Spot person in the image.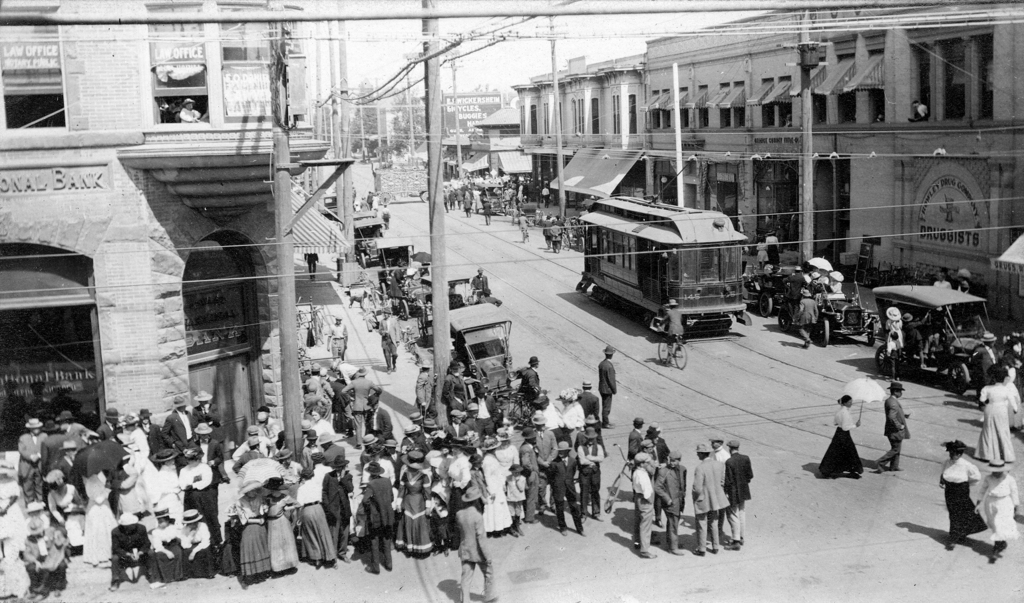
person found at rect(980, 368, 1014, 461).
